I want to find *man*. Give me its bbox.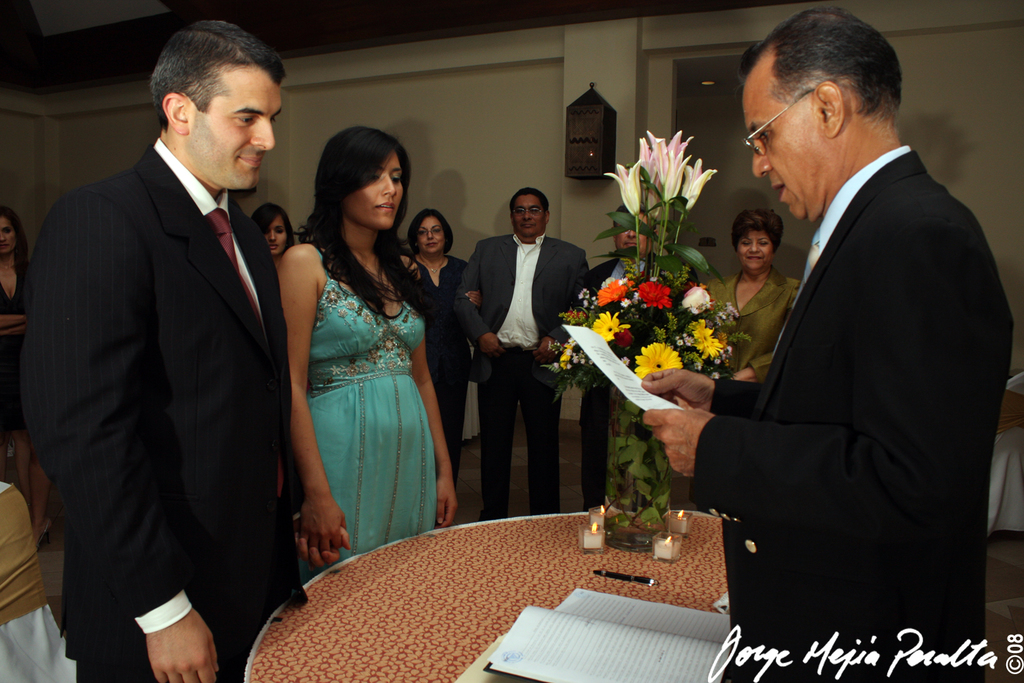
(left=638, top=6, right=1014, bottom=682).
